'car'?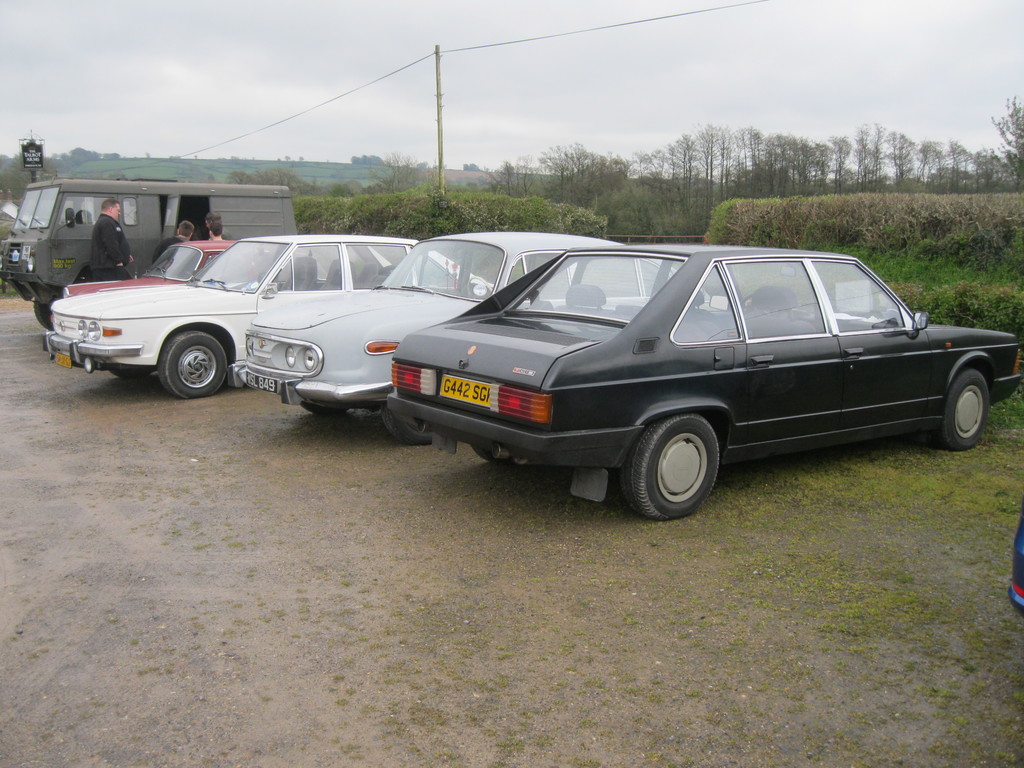
(48, 239, 493, 399)
